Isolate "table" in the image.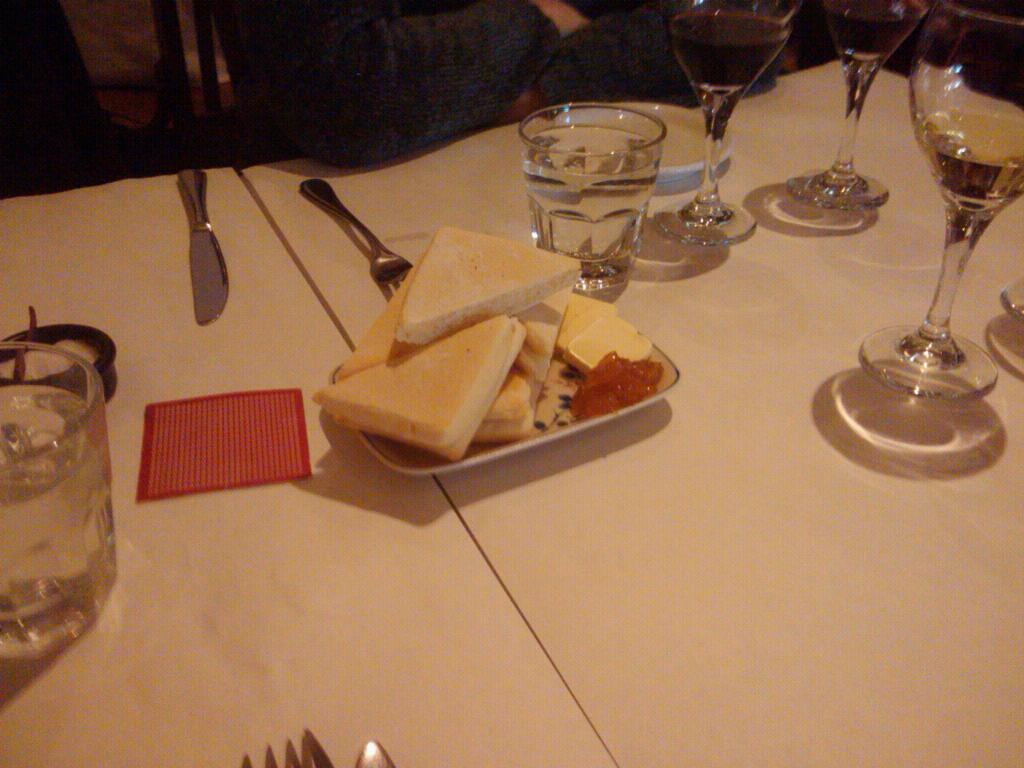
Isolated region: 239, 24, 1023, 767.
